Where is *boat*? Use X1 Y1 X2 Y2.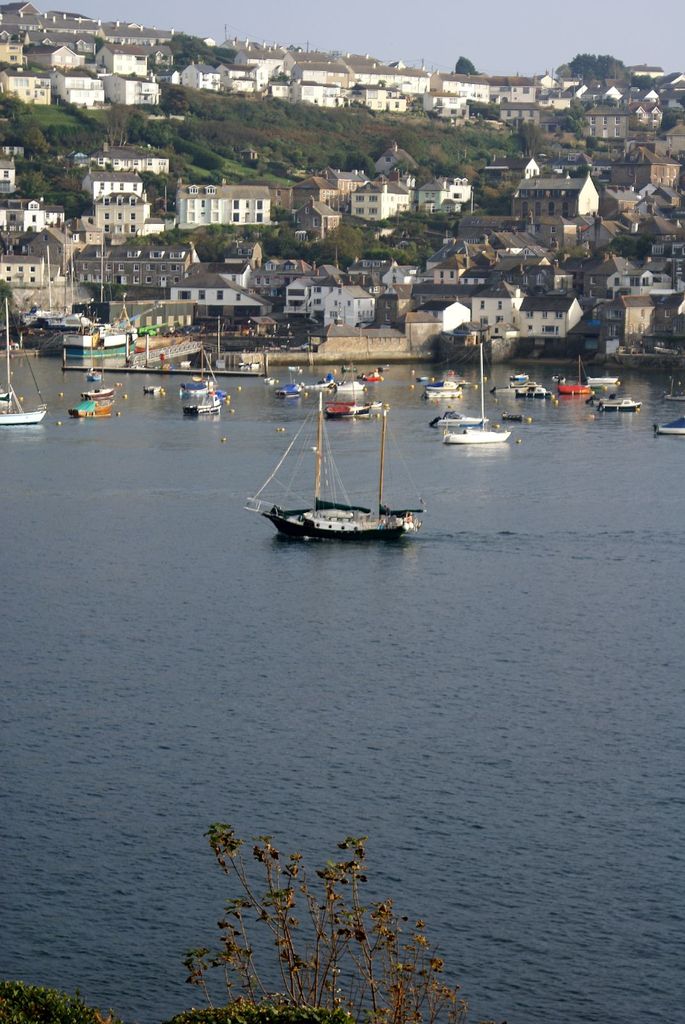
434 337 517 442.
